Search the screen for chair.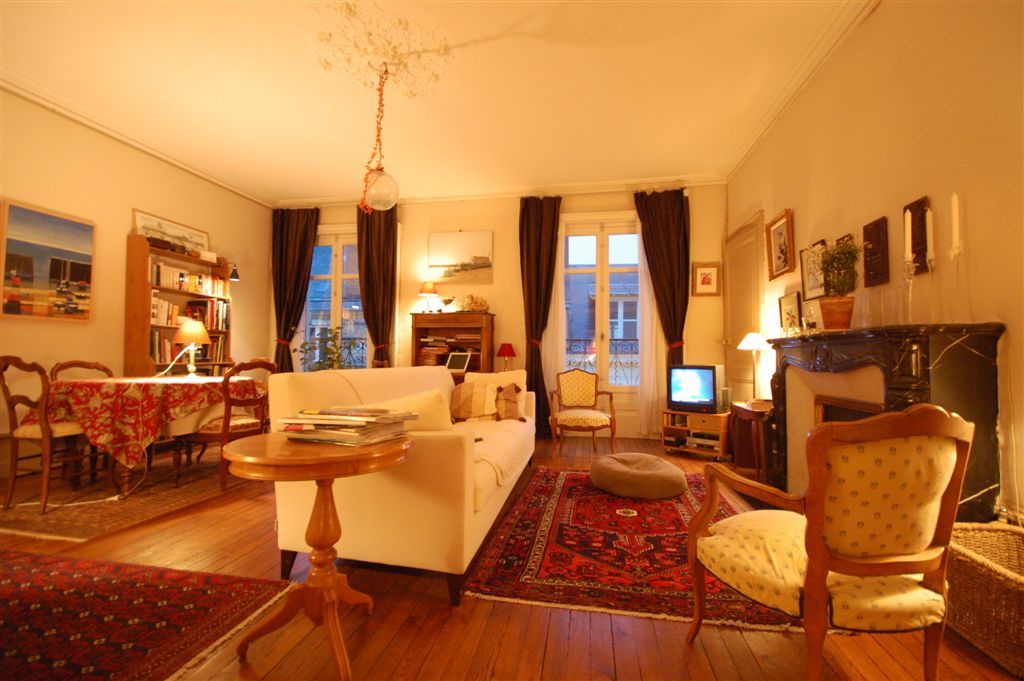
Found at locate(0, 353, 108, 512).
